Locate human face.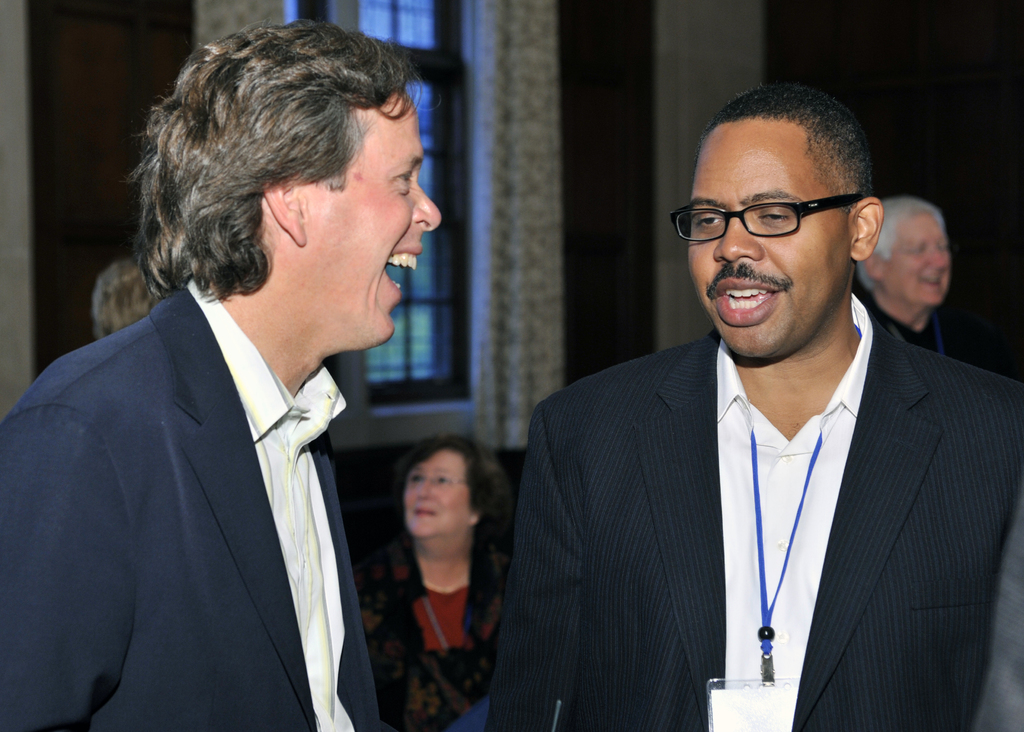
Bounding box: x1=286, y1=88, x2=440, y2=347.
